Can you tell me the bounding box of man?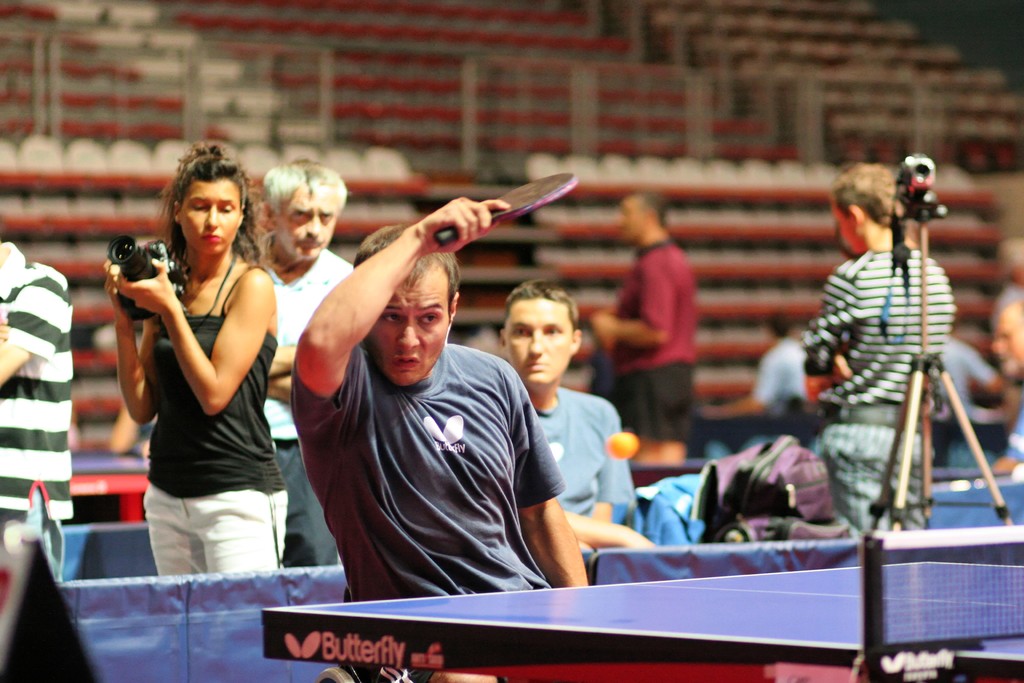
bbox=(277, 194, 602, 617).
